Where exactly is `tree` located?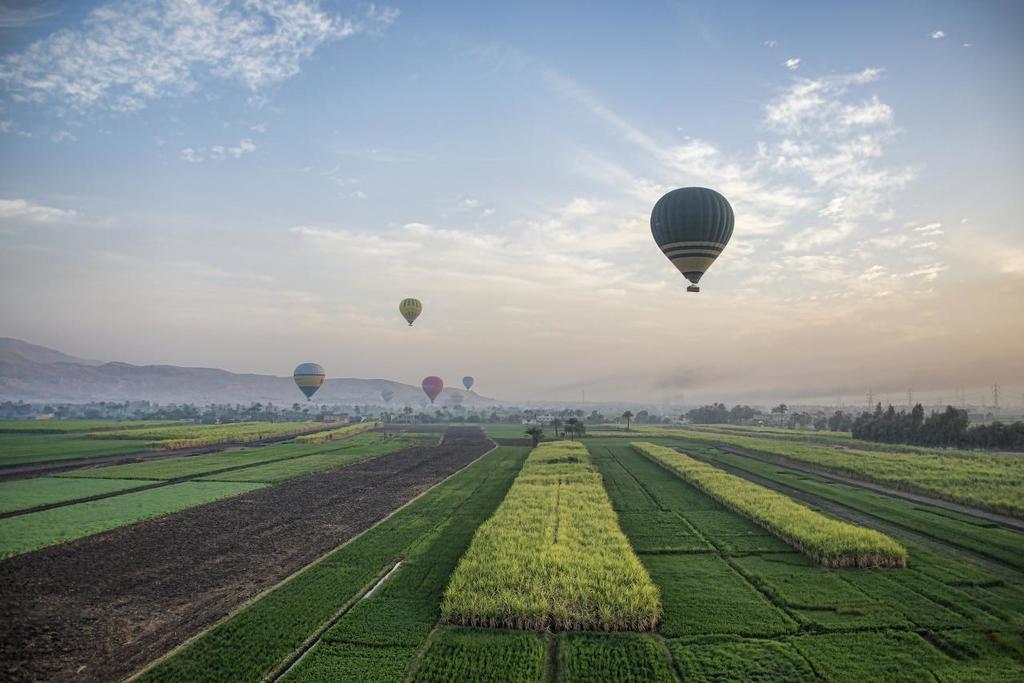
Its bounding box is (x1=826, y1=407, x2=850, y2=431).
